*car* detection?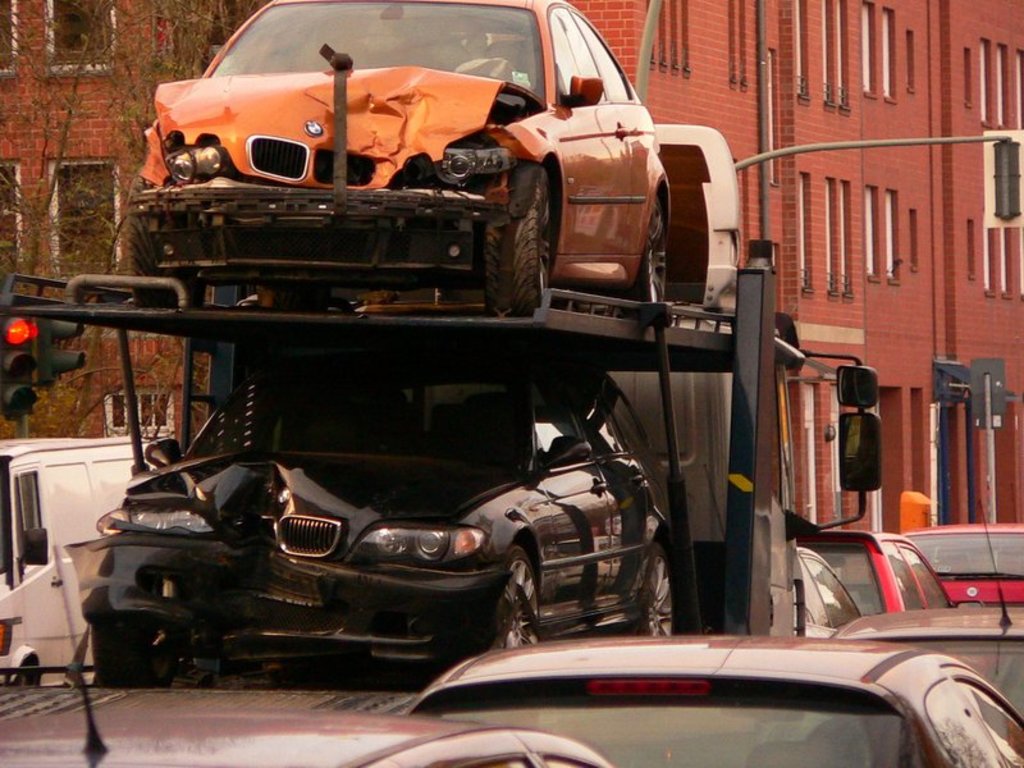
(left=804, top=530, right=955, bottom=622)
